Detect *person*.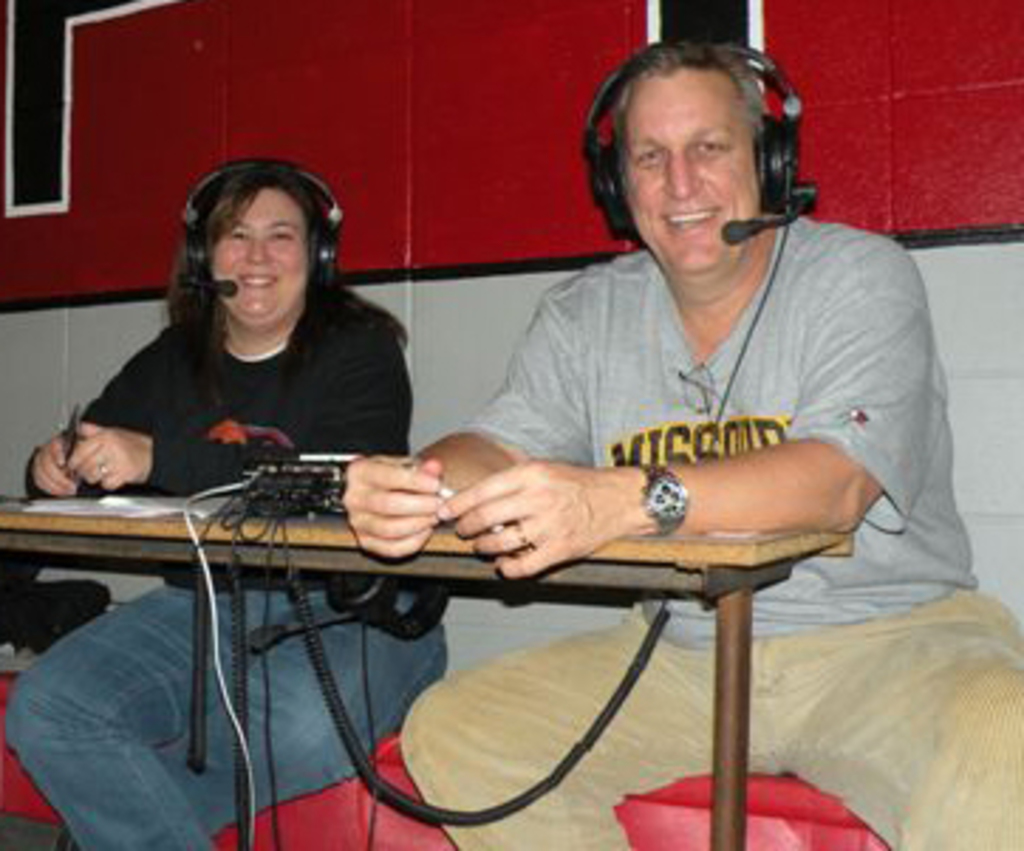
Detected at <bbox>6, 150, 450, 848</bbox>.
